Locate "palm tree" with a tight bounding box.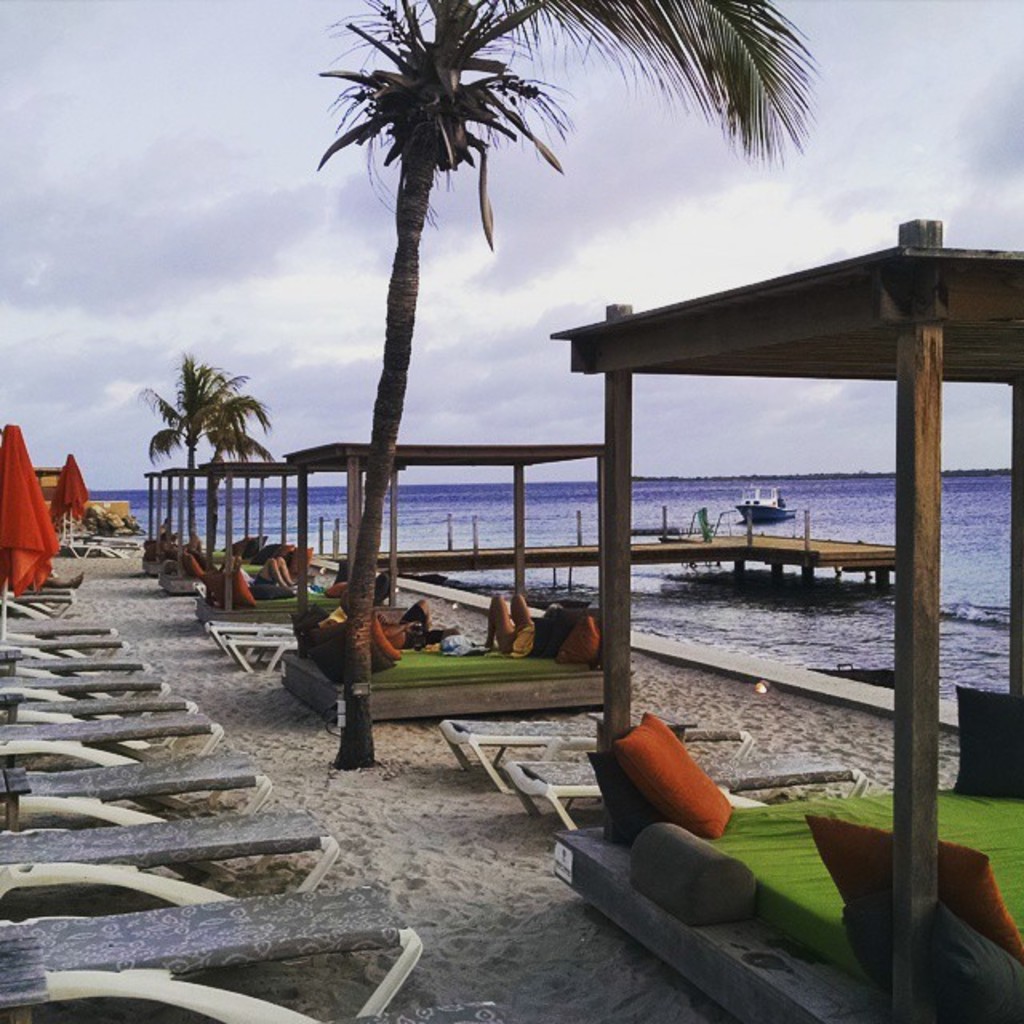
Rect(312, 0, 816, 770).
